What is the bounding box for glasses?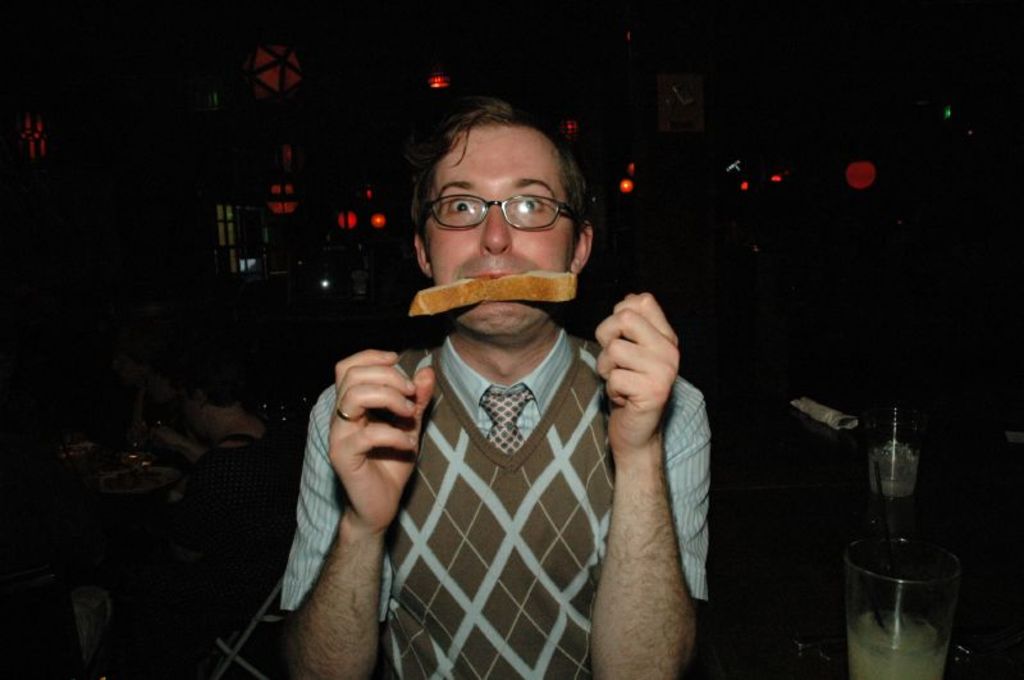
region(416, 198, 580, 231).
